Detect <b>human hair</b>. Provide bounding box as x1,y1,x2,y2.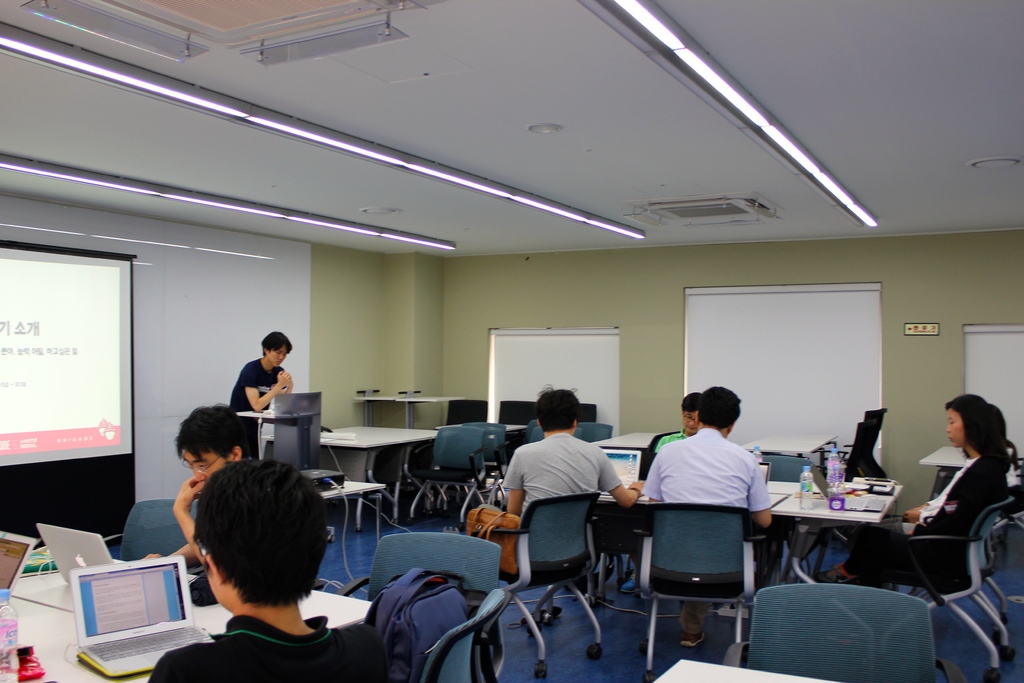
175,470,316,630.
